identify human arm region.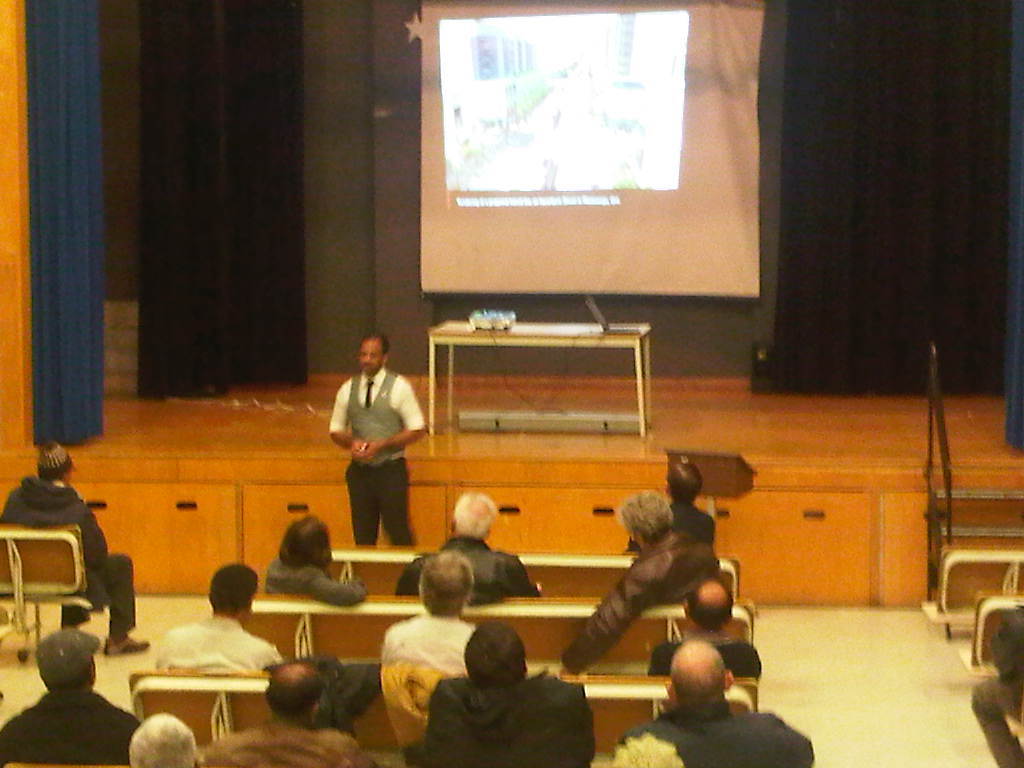
Region: (left=337, top=726, right=380, bottom=766).
